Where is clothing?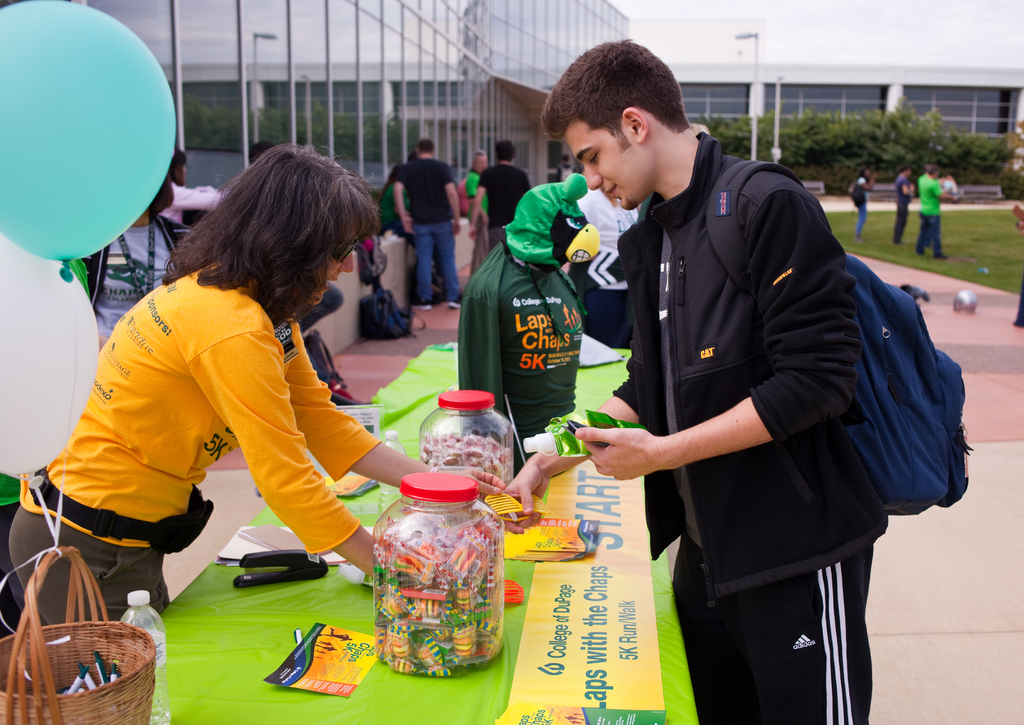
Rect(620, 132, 887, 605).
